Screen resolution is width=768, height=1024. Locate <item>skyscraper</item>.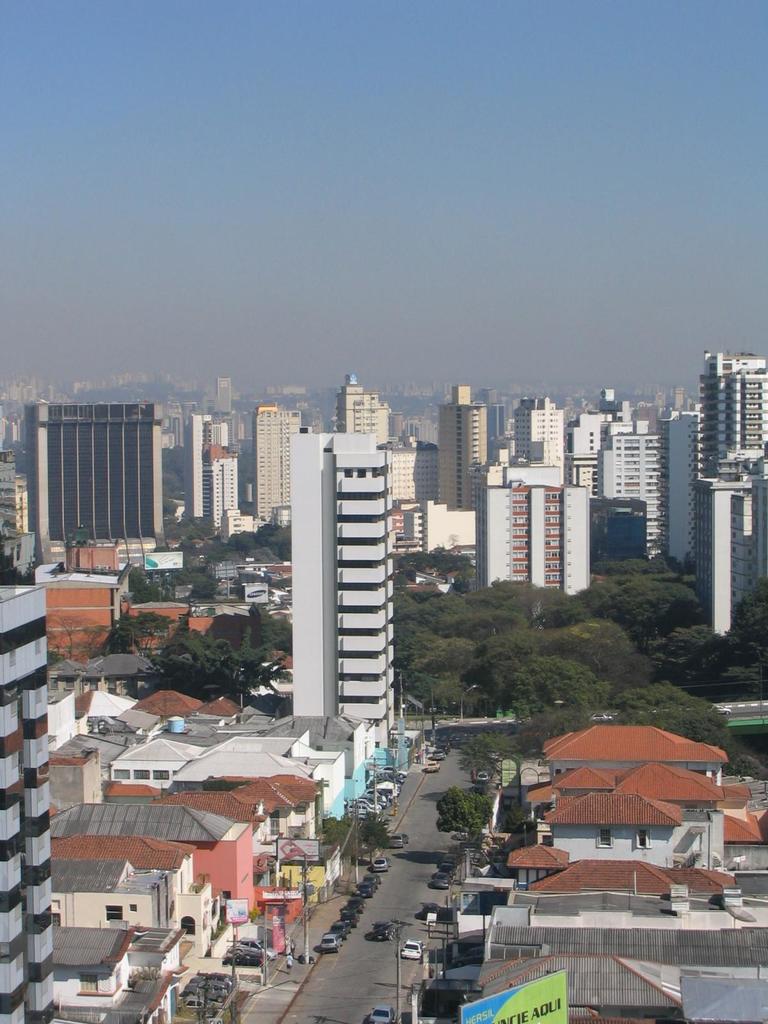
bbox=[700, 358, 767, 603].
